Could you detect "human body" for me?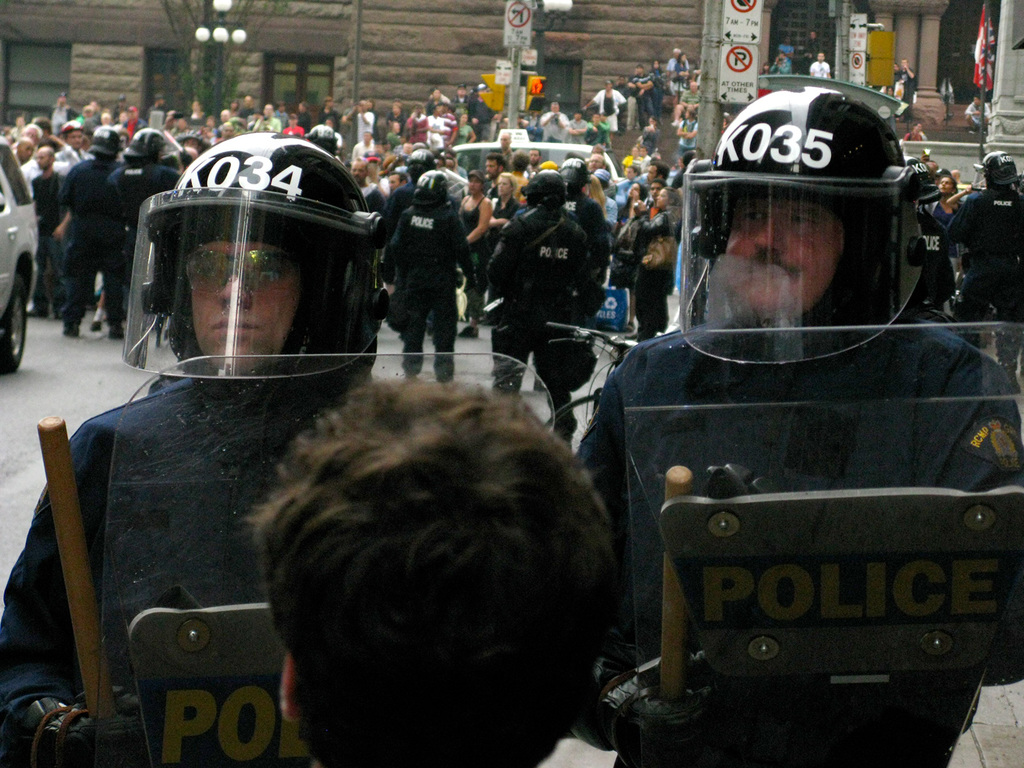
Detection result: (x1=676, y1=106, x2=695, y2=154).
